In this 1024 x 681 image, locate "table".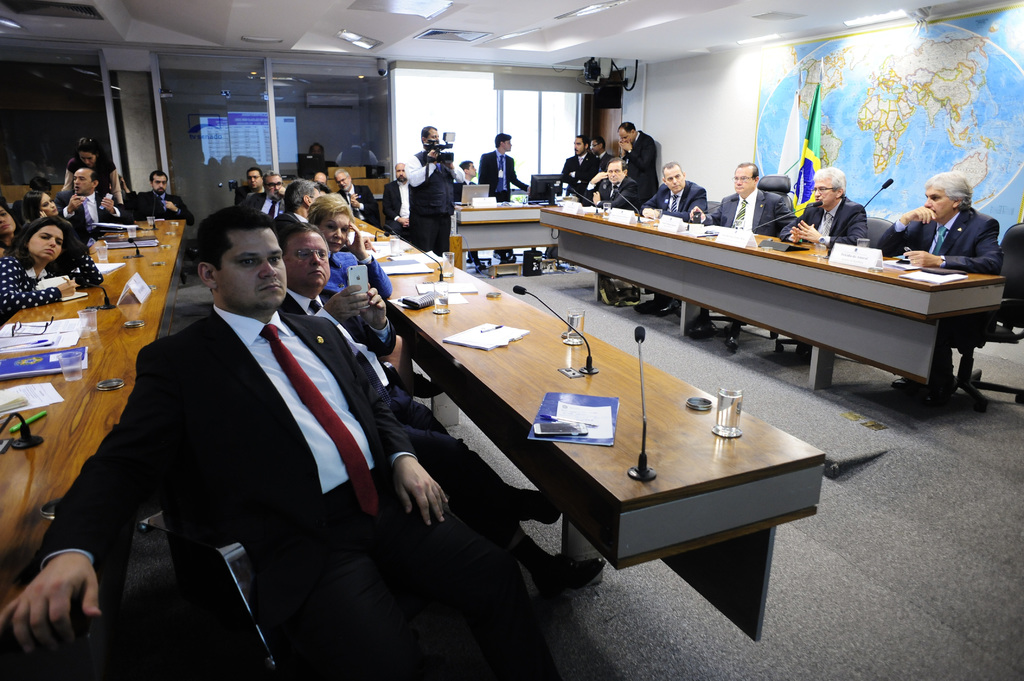
Bounding box: {"x1": 328, "y1": 175, "x2": 390, "y2": 218}.
